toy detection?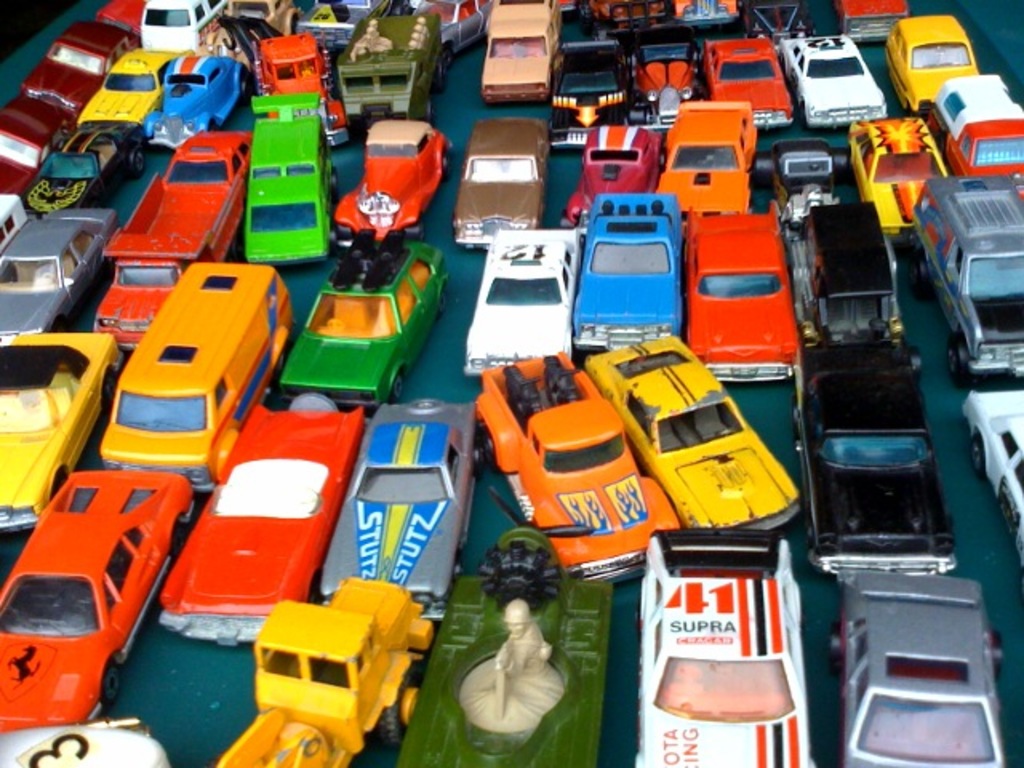
453 339 677 568
